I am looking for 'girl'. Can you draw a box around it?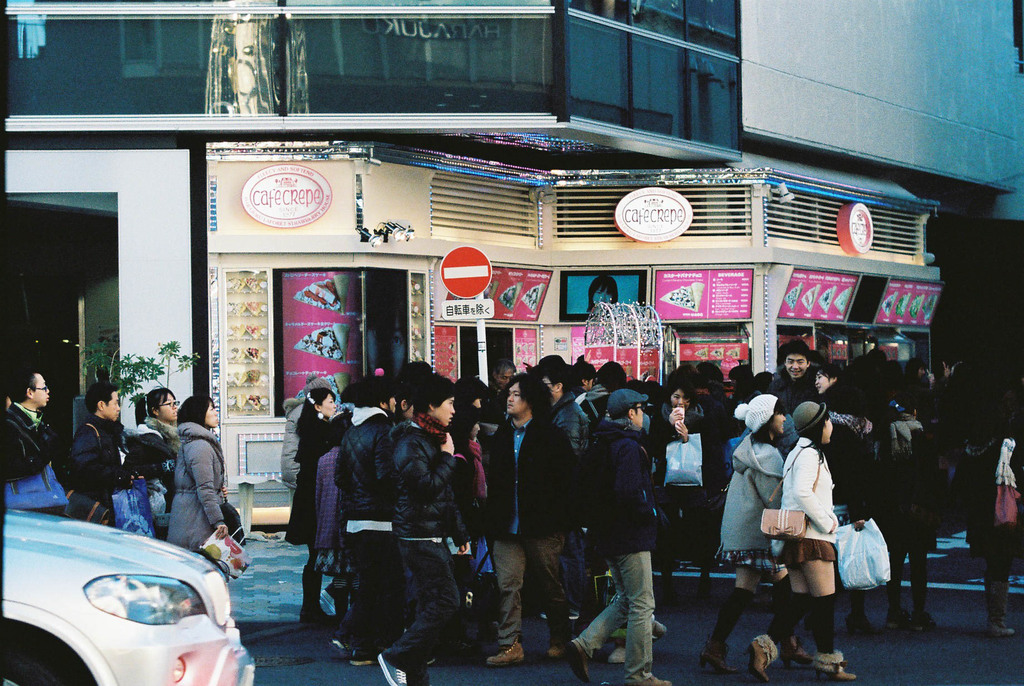
Sure, the bounding box is (700,393,817,674).
